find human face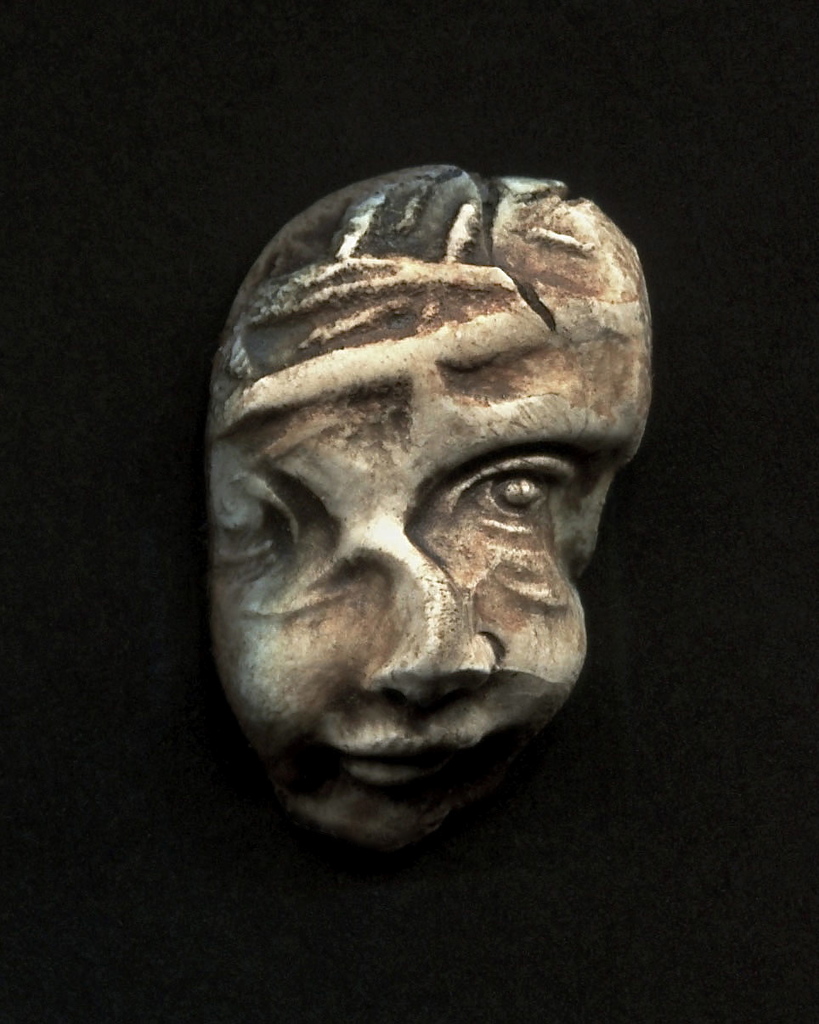
[x1=210, y1=408, x2=642, y2=832]
